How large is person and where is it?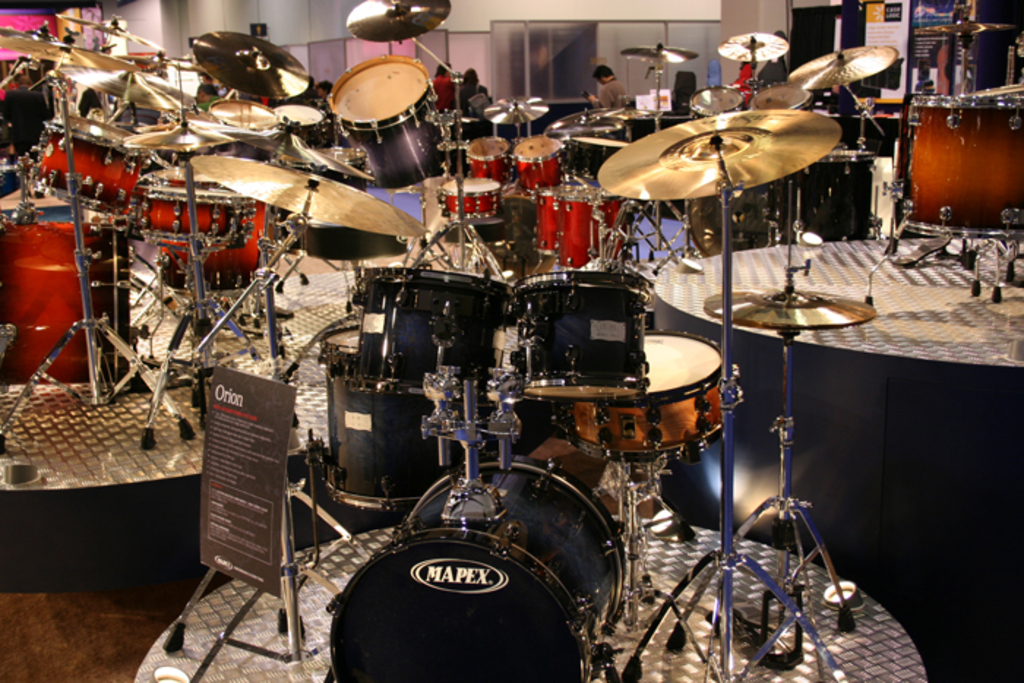
Bounding box: 193 69 225 101.
